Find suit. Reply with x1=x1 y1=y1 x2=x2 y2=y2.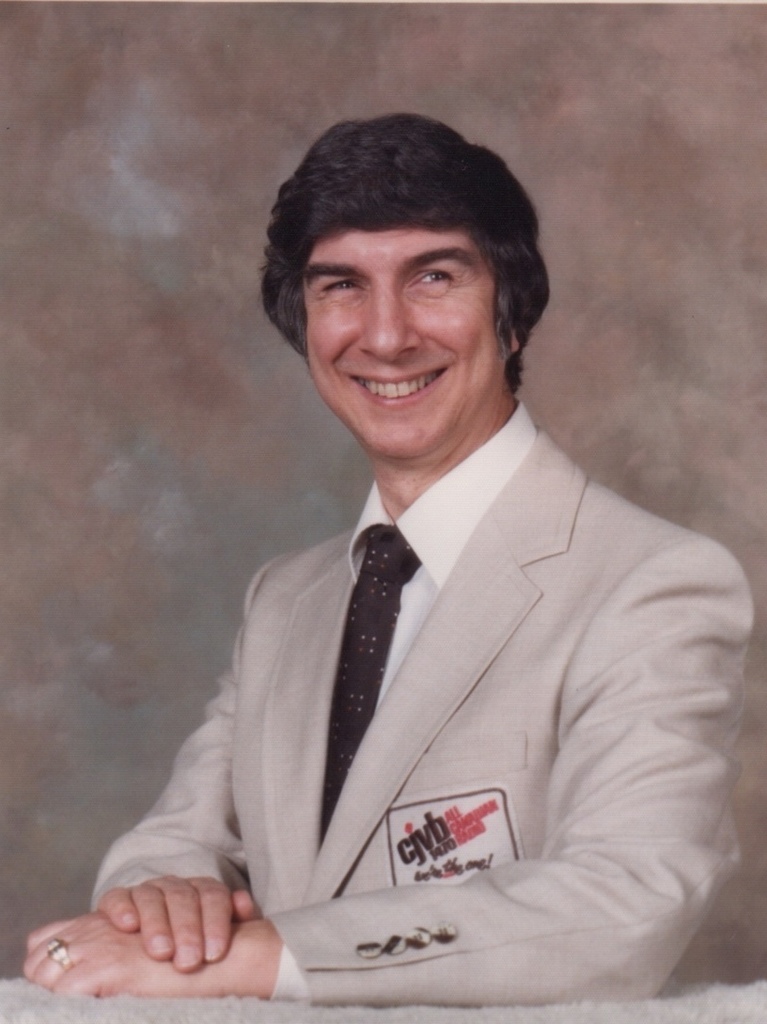
x1=89 y1=426 x2=755 y2=1006.
